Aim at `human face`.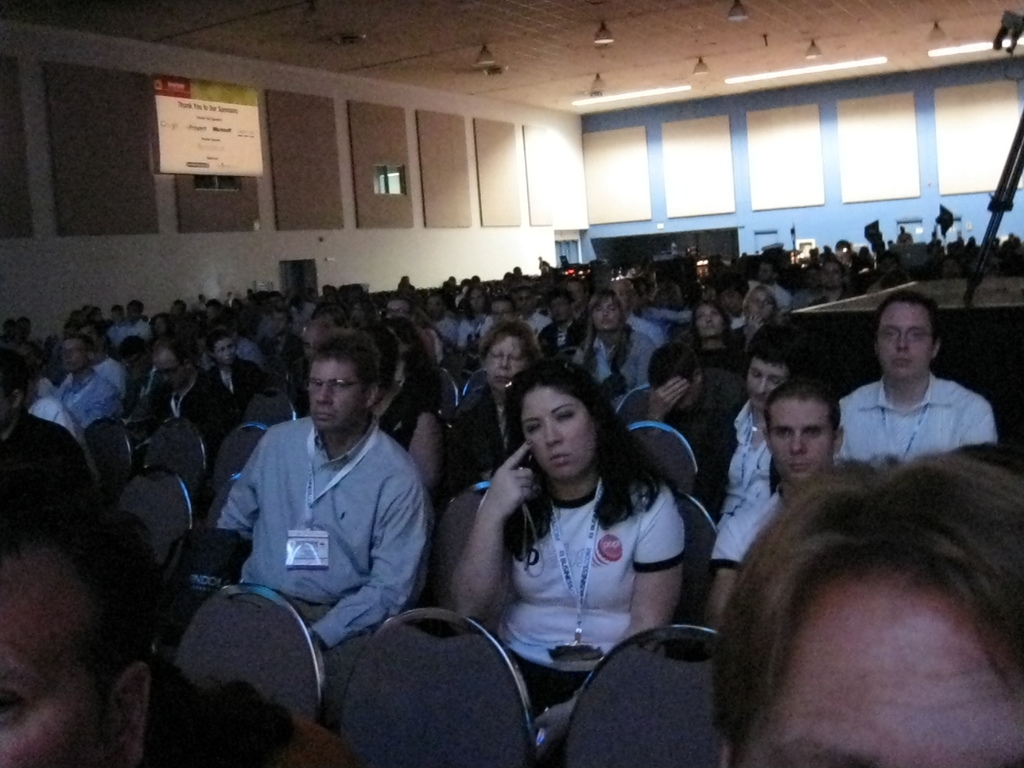
Aimed at region(593, 295, 619, 331).
